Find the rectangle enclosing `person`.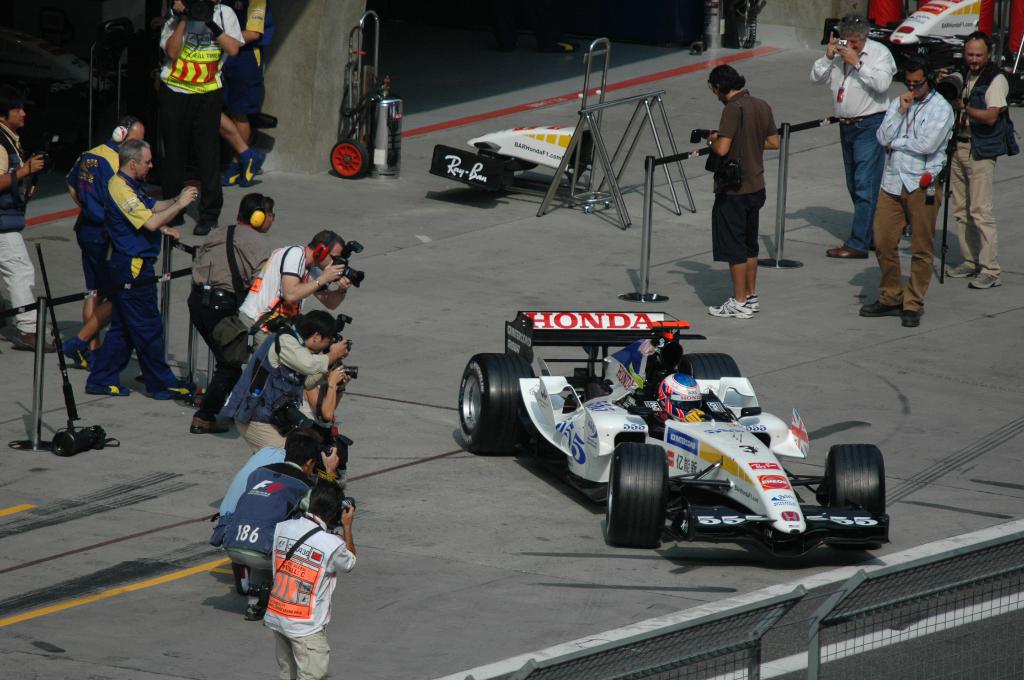
[left=215, top=0, right=274, bottom=183].
